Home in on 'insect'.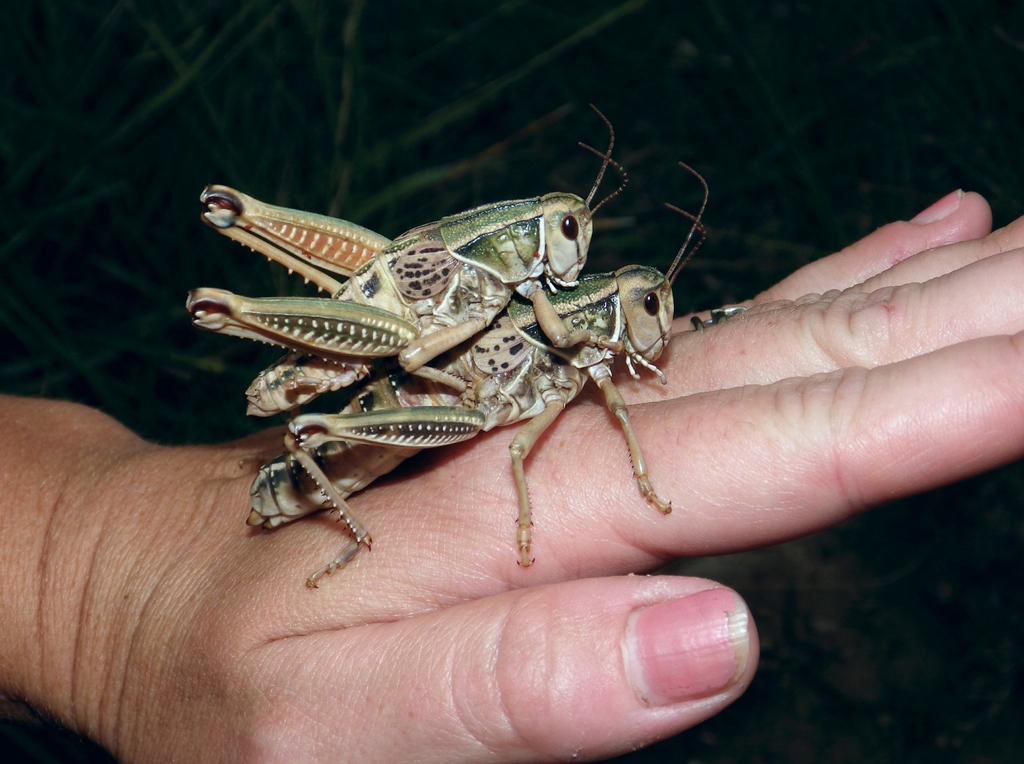
Homed in at 240:161:715:590.
